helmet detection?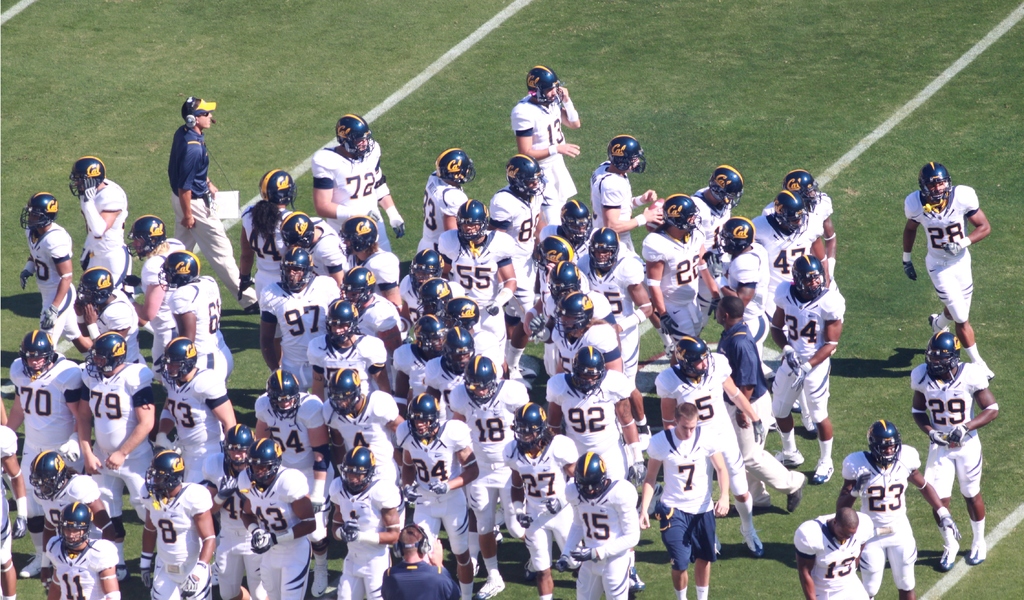
<box>705,161,746,211</box>
